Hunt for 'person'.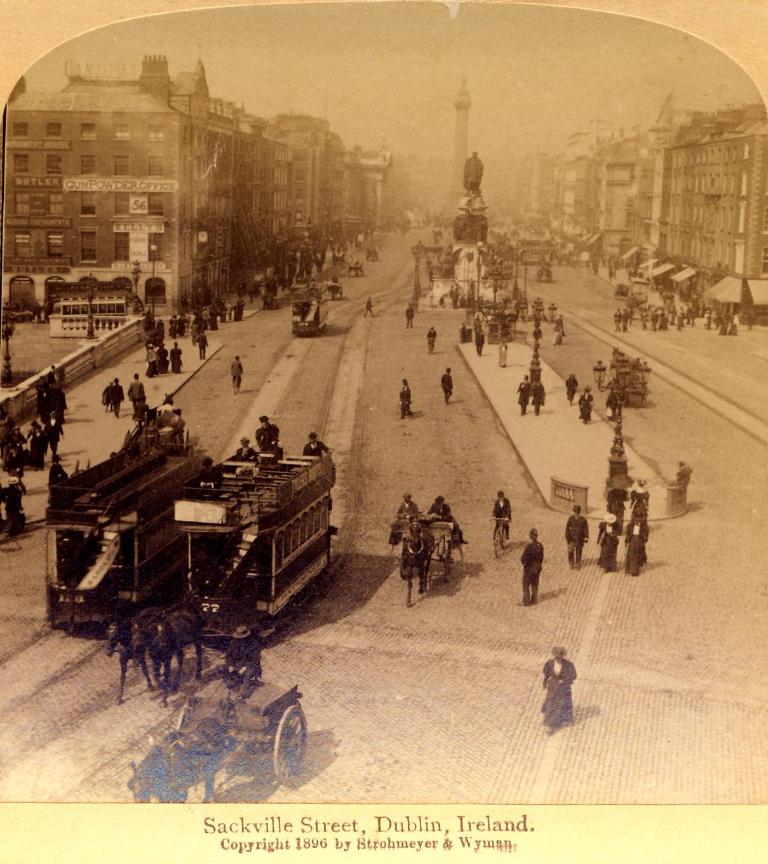
Hunted down at 236,433,255,462.
